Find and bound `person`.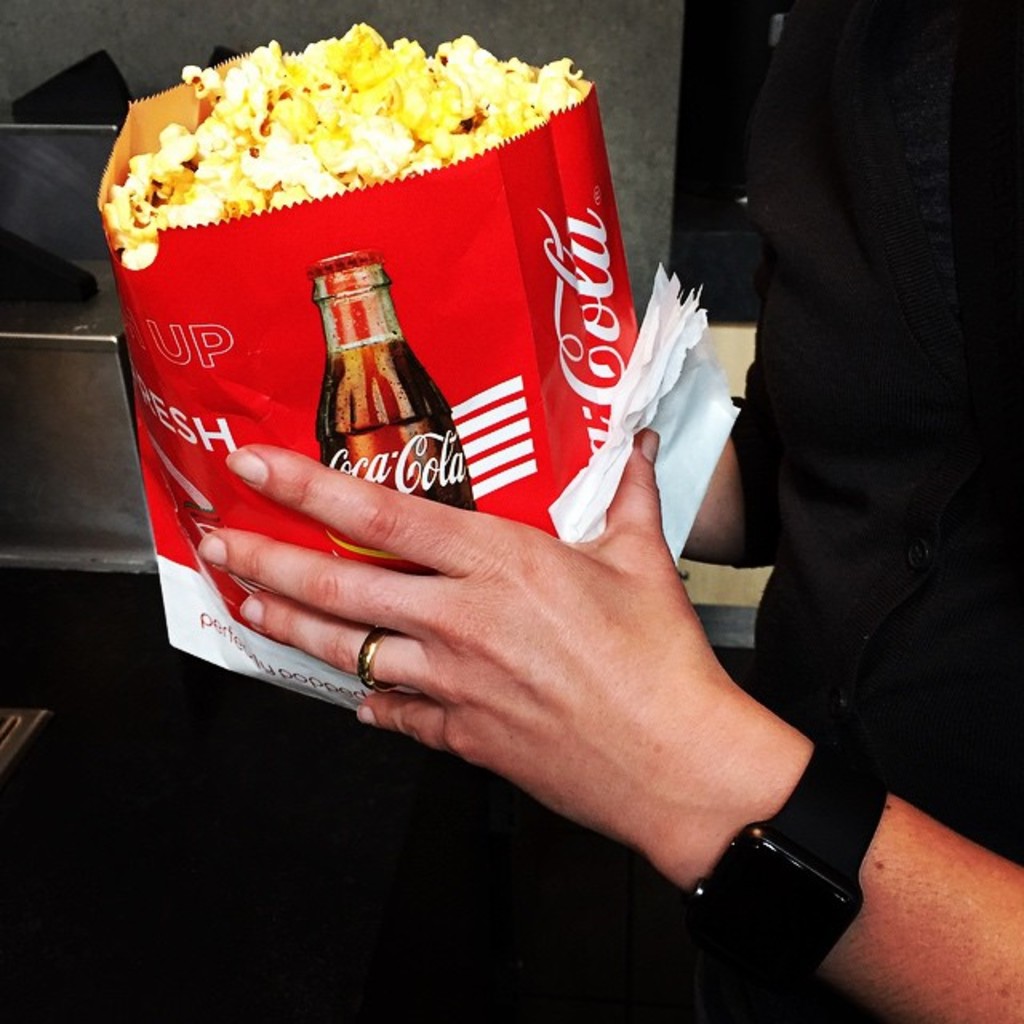
Bound: <box>187,0,1022,1022</box>.
